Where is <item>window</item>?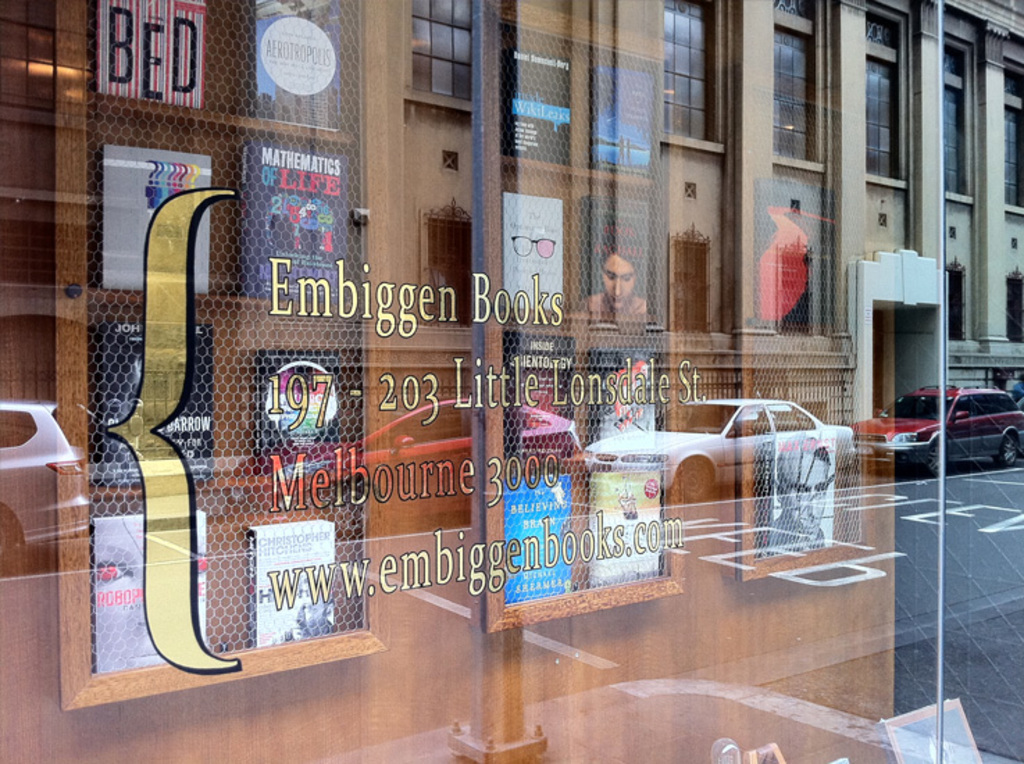
bbox(666, 1, 713, 139).
